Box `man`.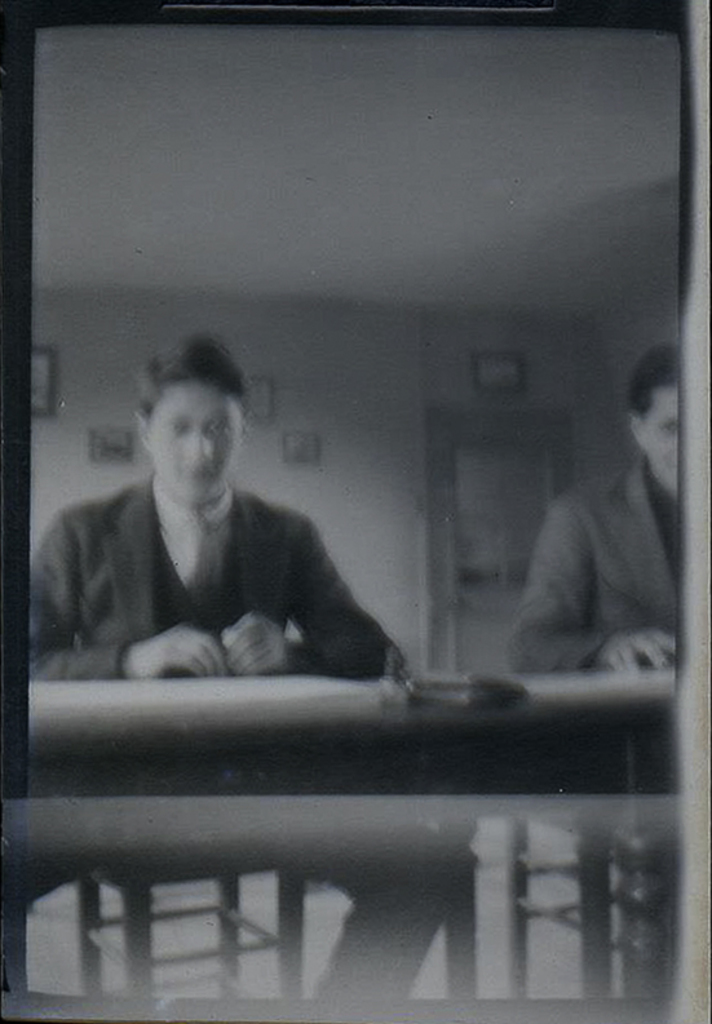
{"x1": 27, "y1": 334, "x2": 476, "y2": 998}.
